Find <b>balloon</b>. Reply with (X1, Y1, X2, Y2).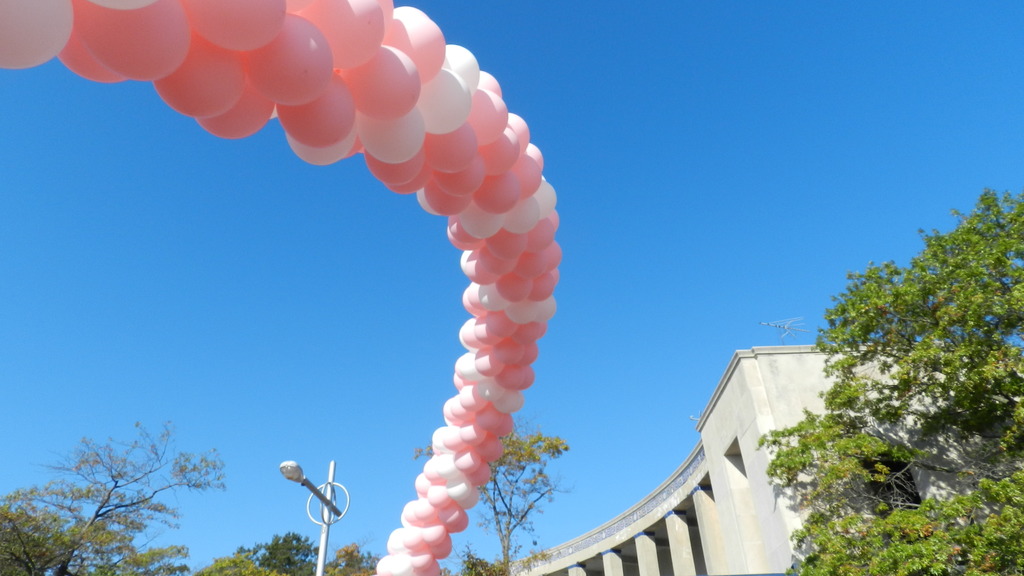
(341, 40, 424, 124).
